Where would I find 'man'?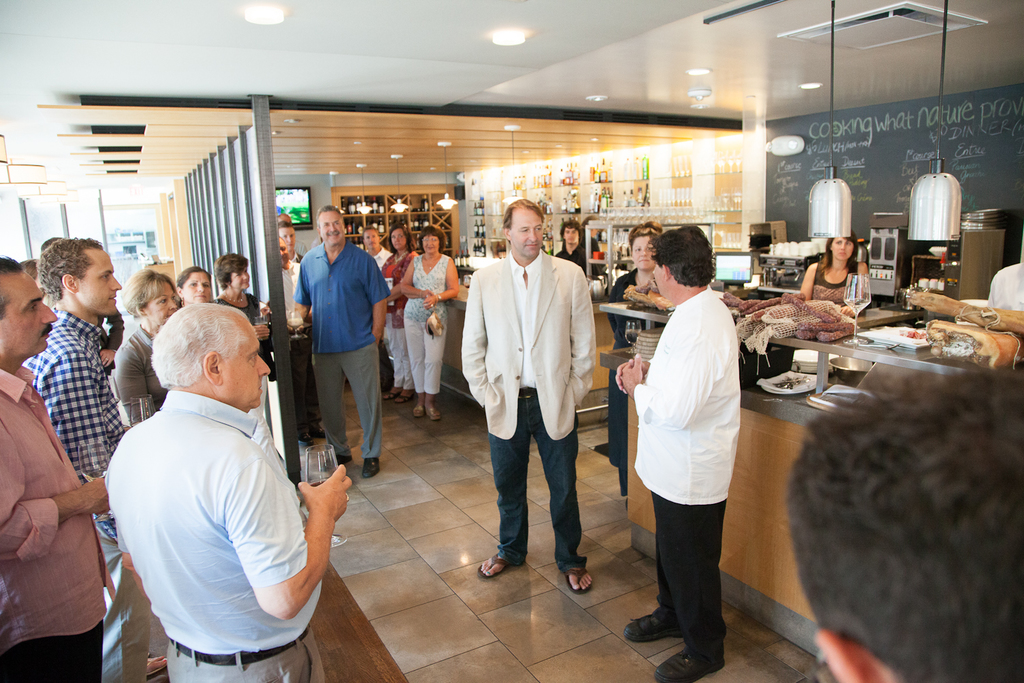
At l=620, t=225, r=737, b=682.
